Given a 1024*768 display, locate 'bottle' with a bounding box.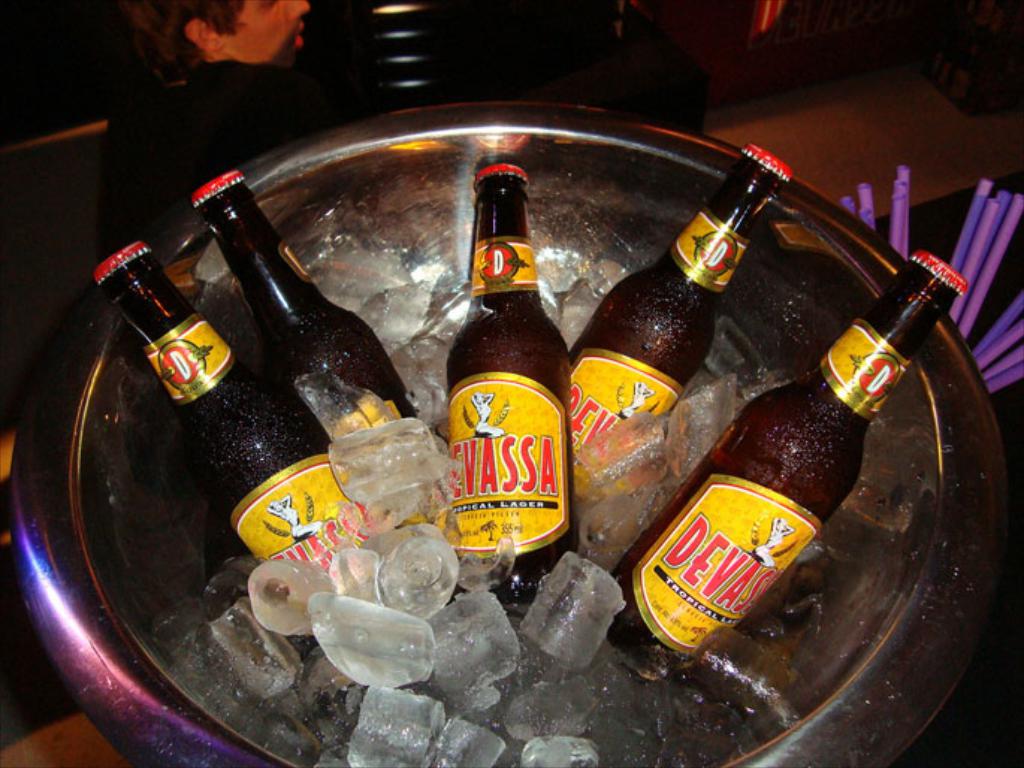
Located: BBox(194, 169, 416, 439).
